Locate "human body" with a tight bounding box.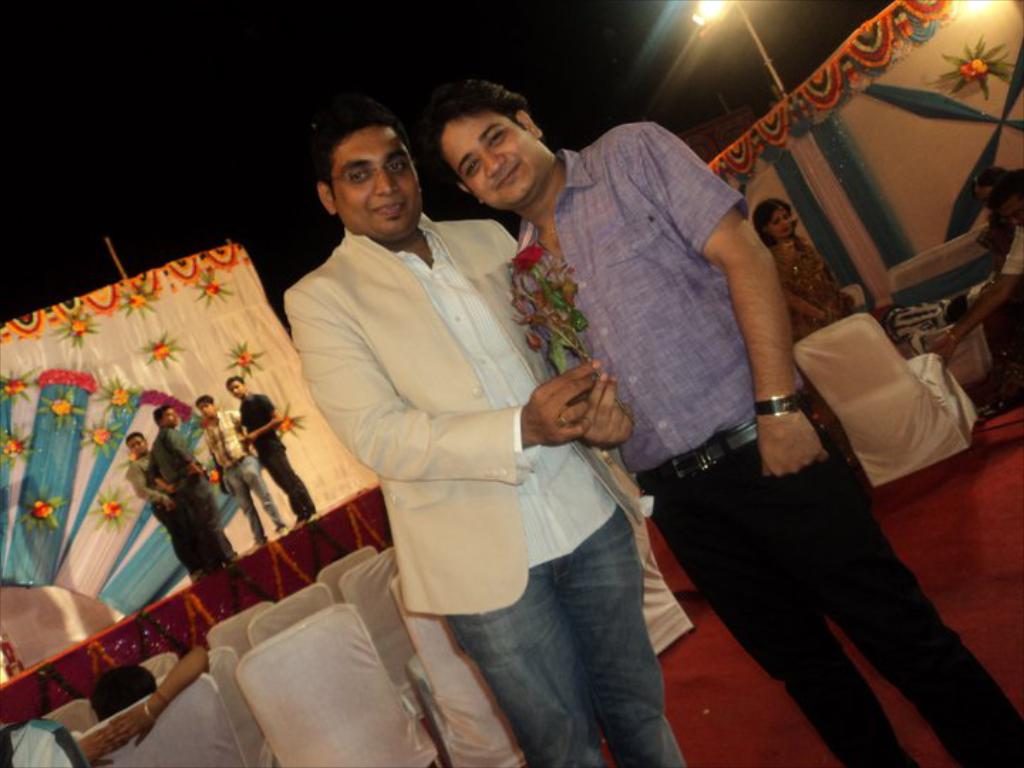
[127,471,203,587].
